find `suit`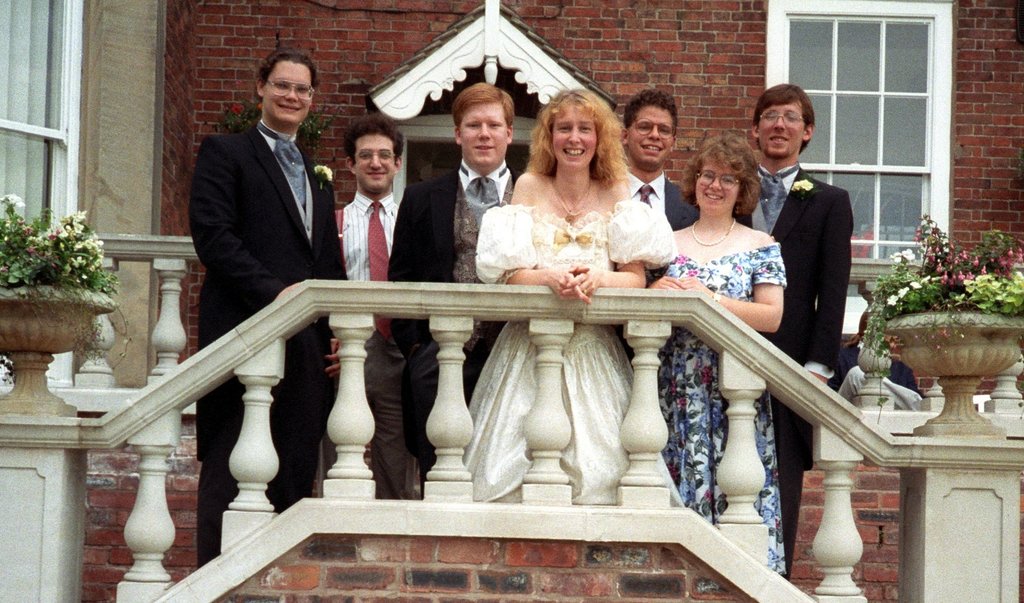
188,120,347,350
